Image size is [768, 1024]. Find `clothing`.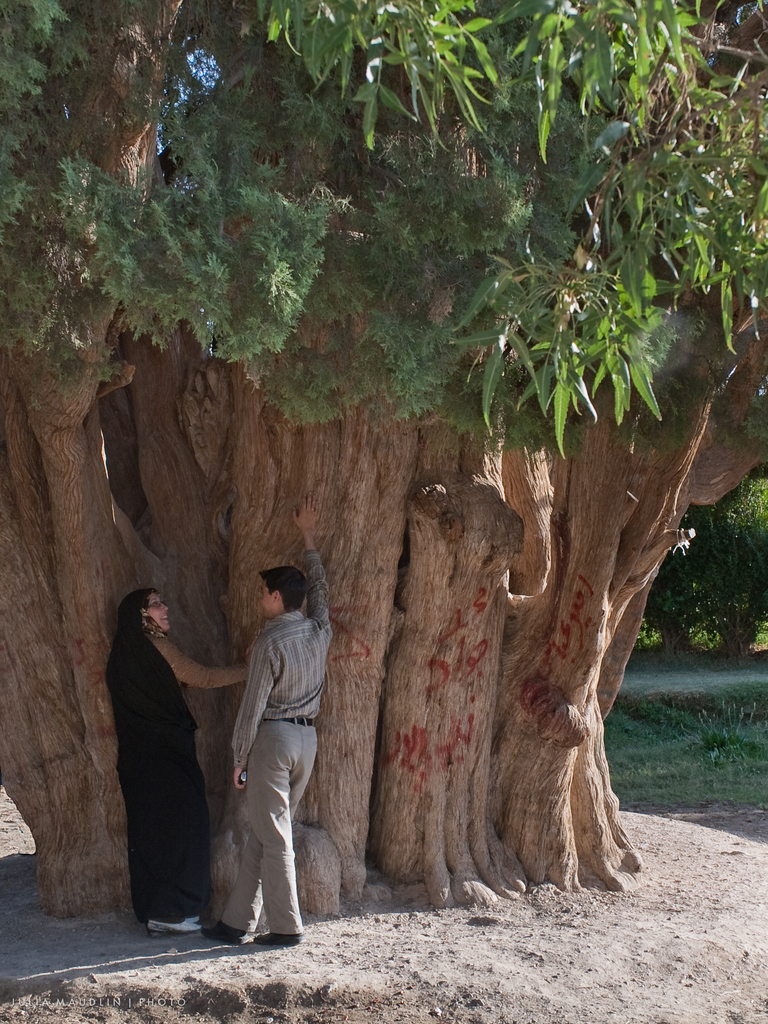
<box>209,522,323,939</box>.
